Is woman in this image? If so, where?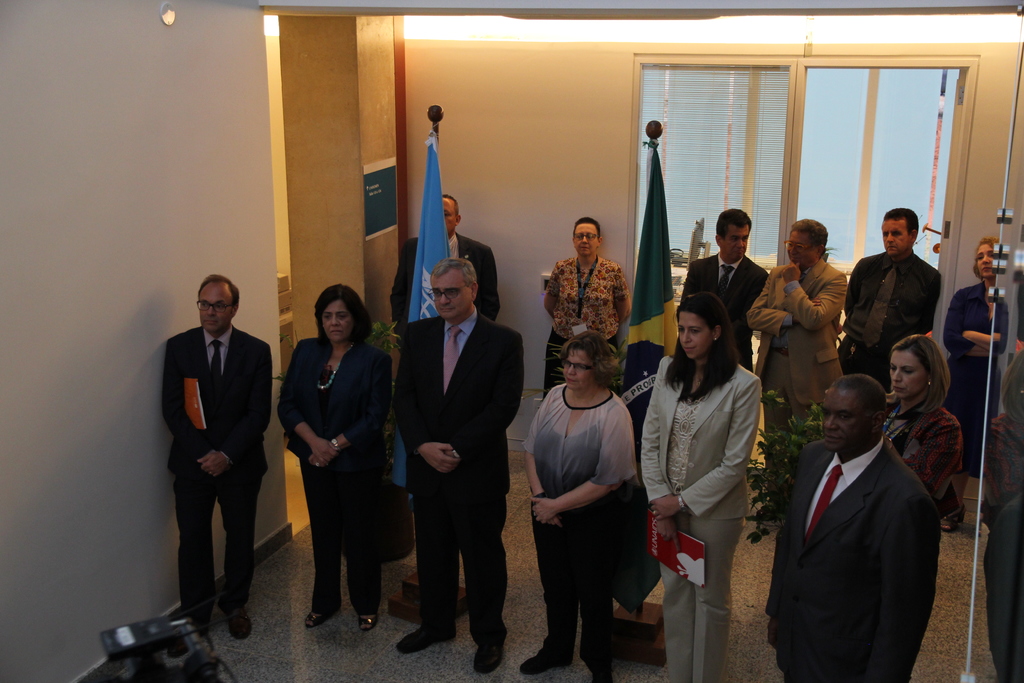
Yes, at (275, 279, 395, 638).
